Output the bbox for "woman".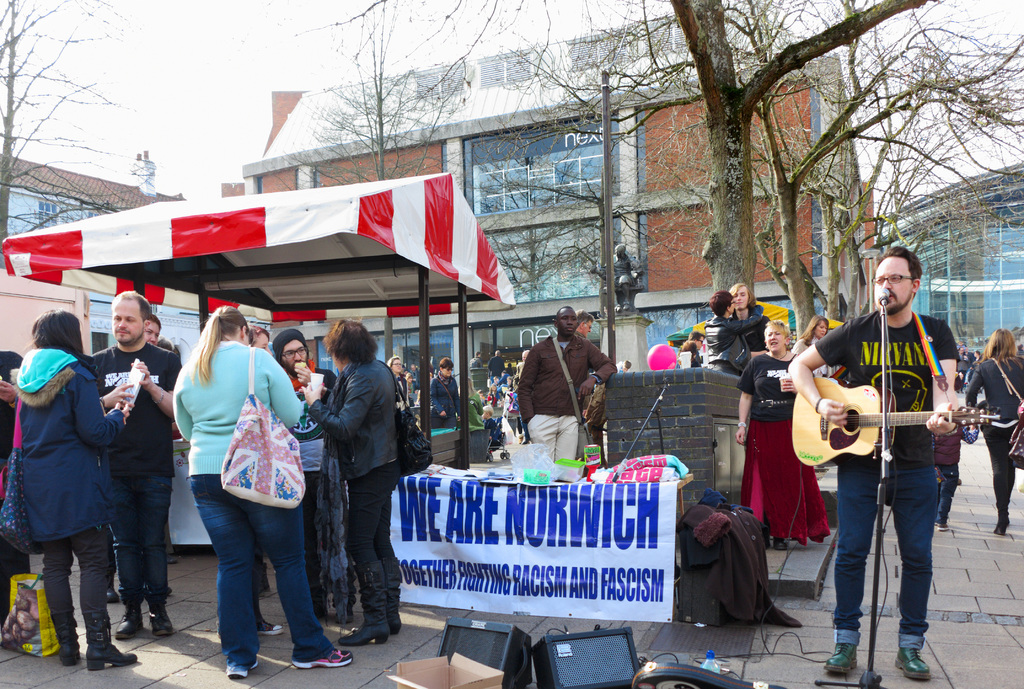
965 327 1023 539.
